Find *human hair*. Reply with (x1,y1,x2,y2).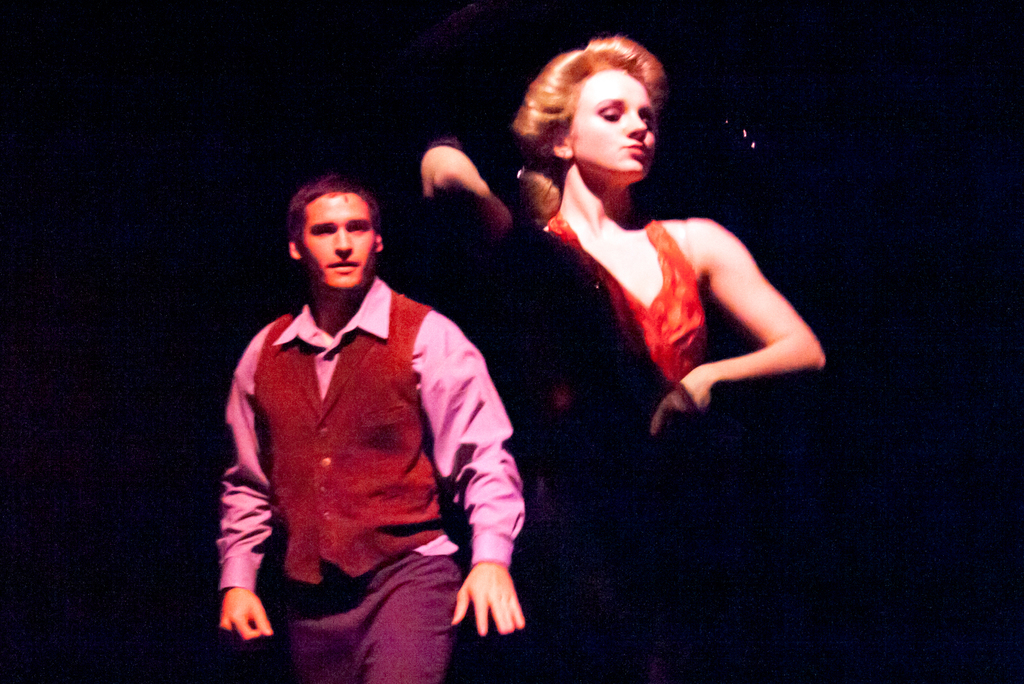
(522,38,674,206).
